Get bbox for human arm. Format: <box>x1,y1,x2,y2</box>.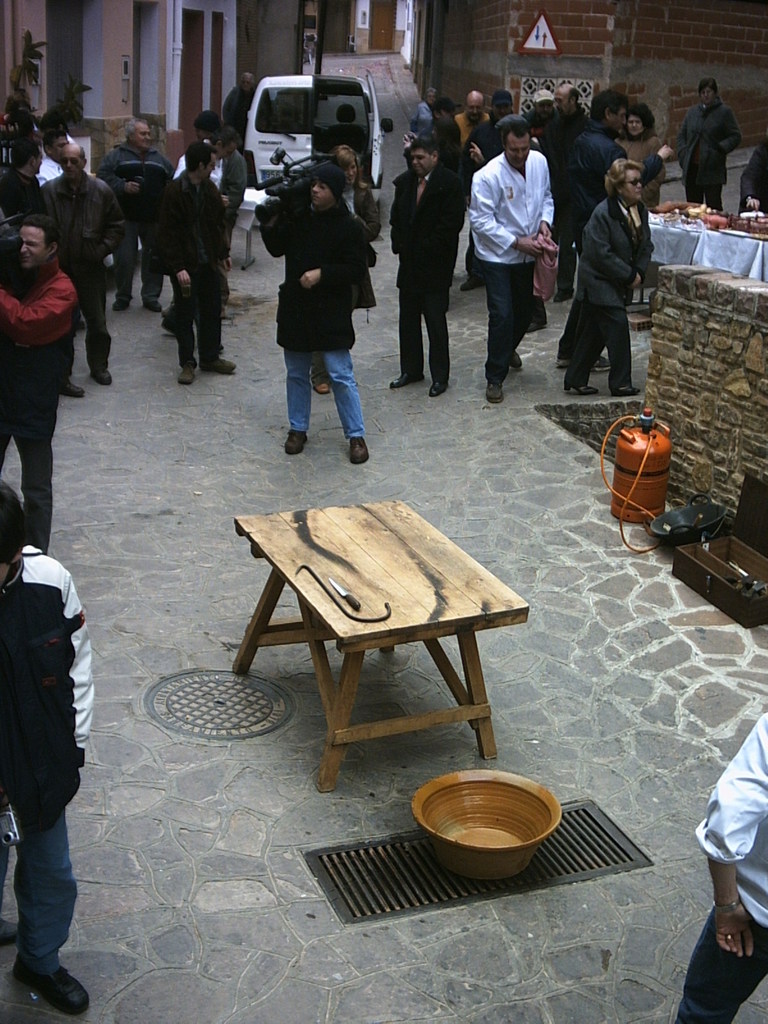
<box>0,277,68,342</box>.
